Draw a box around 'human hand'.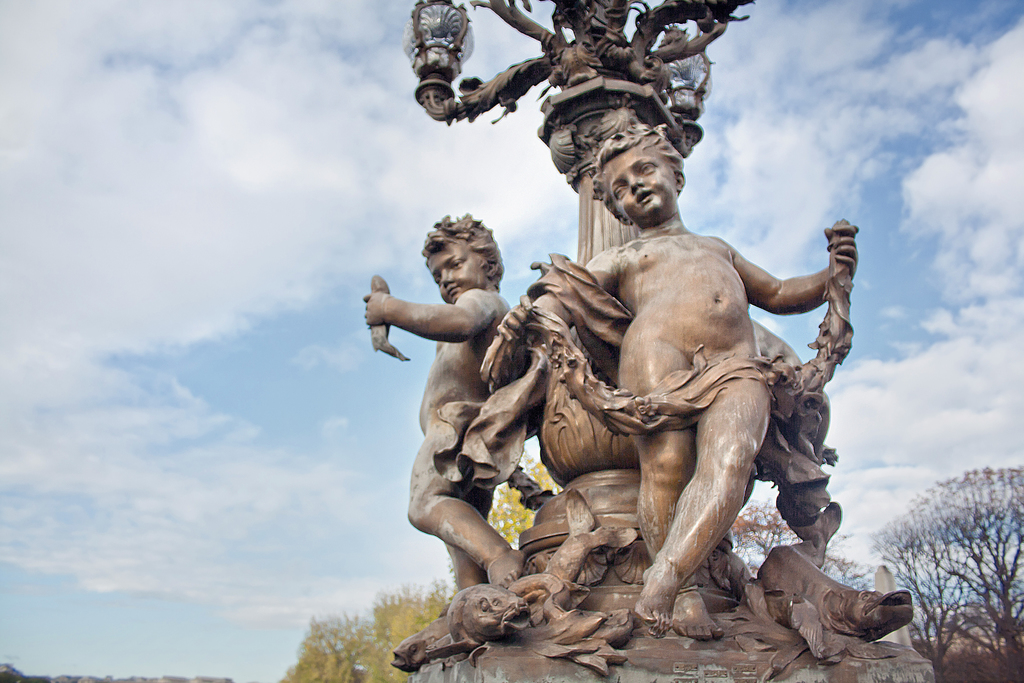
361:290:392:330.
